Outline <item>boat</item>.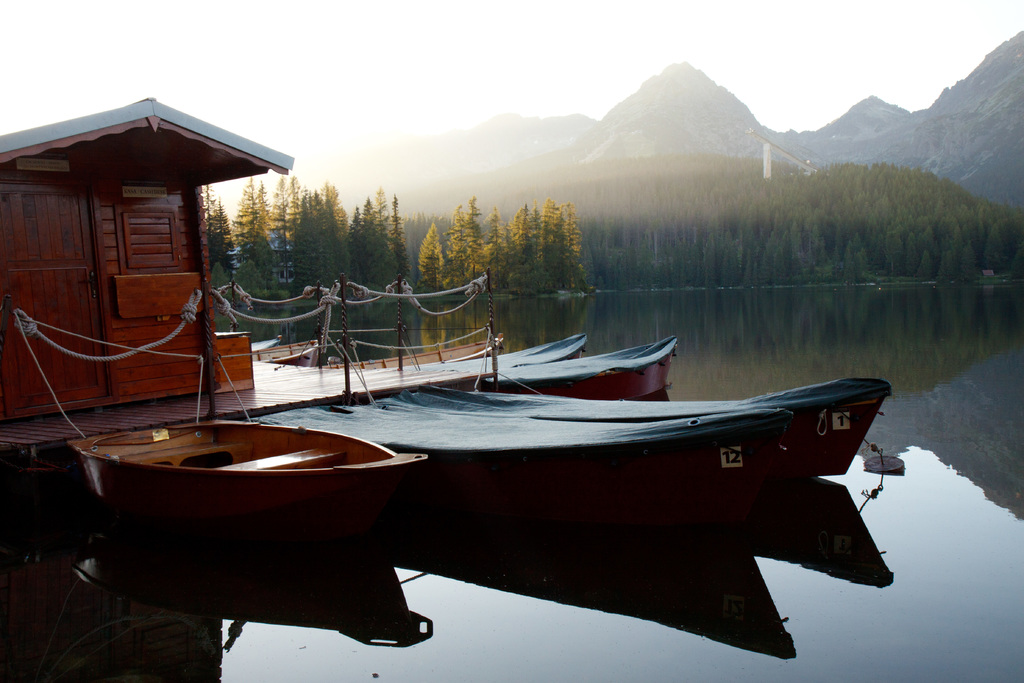
Outline: <box>243,333,289,353</box>.
